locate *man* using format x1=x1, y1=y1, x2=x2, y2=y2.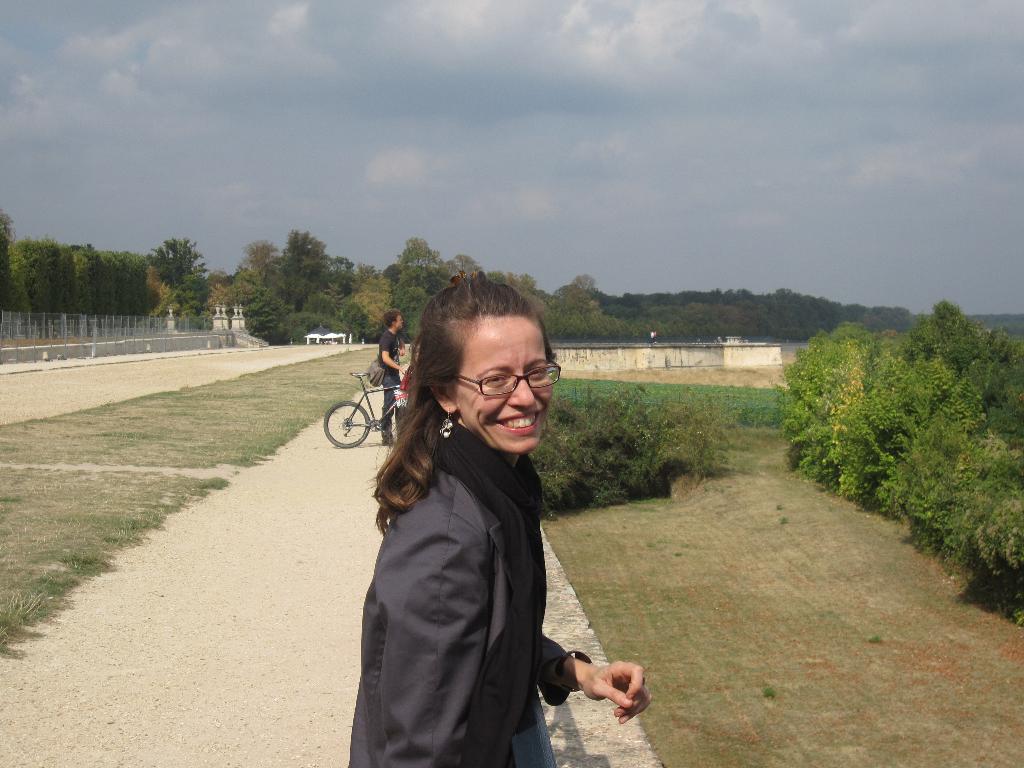
x1=377, y1=301, x2=410, y2=449.
